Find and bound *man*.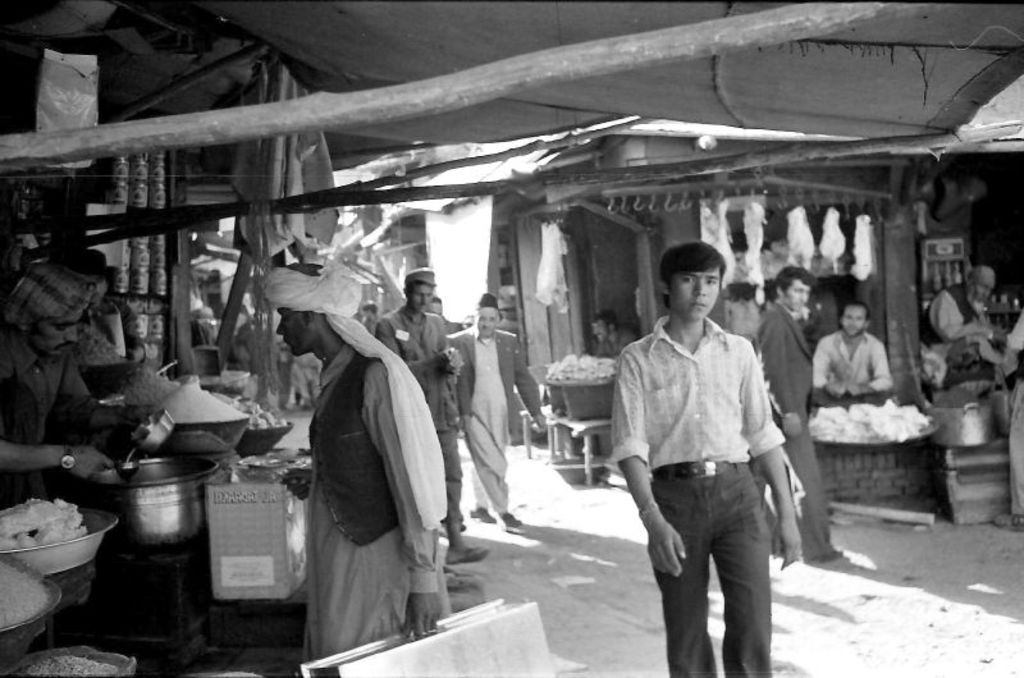
Bound: rect(447, 292, 545, 531).
